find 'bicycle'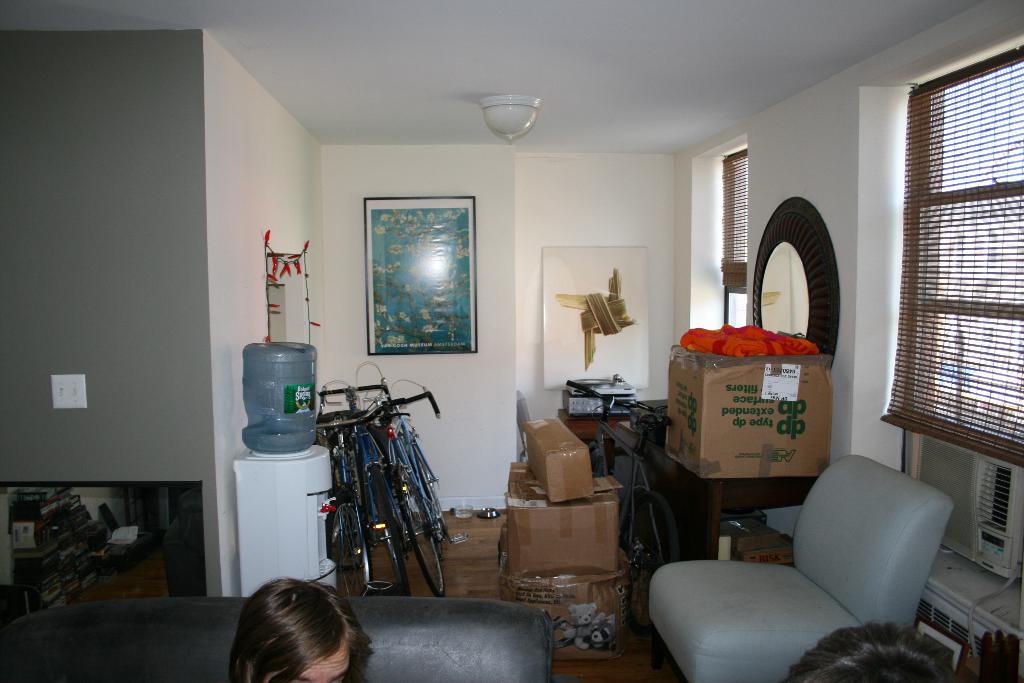
region(320, 358, 396, 597)
